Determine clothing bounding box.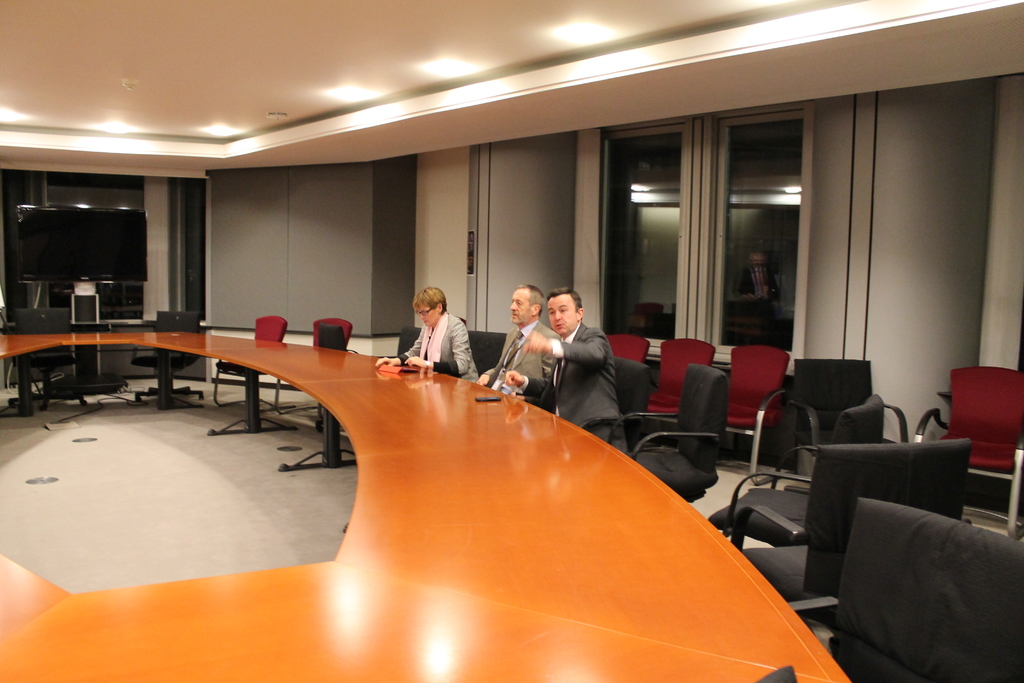
Determined: [left=488, top=317, right=545, bottom=388].
